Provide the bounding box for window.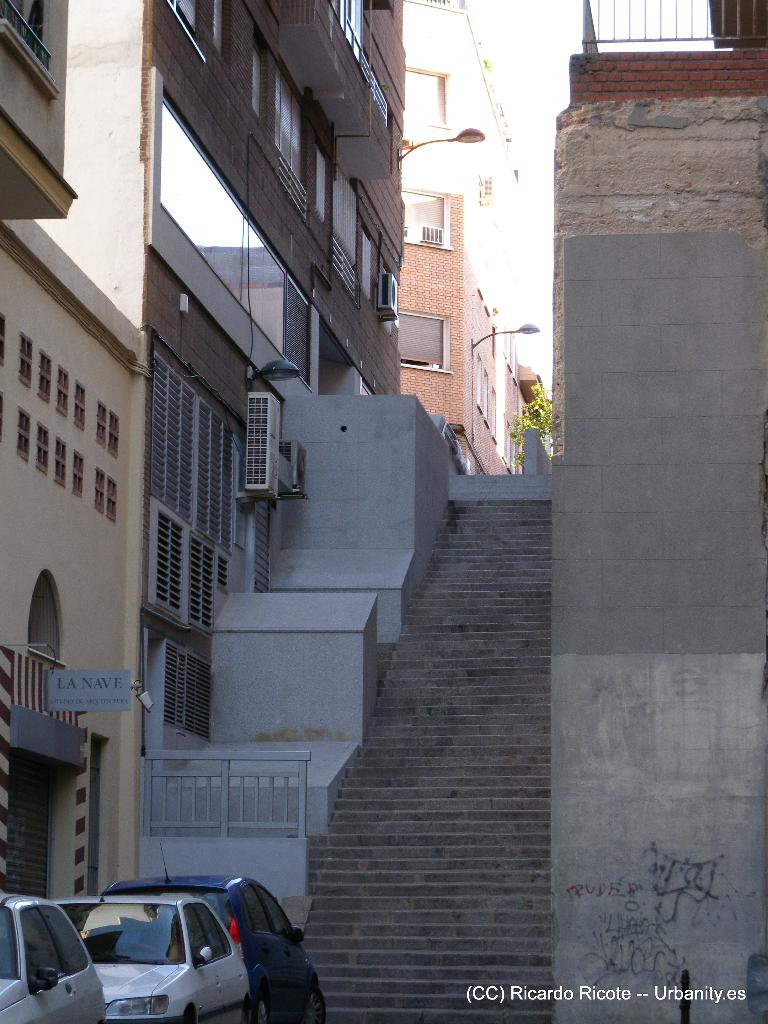
[left=55, top=433, right=67, bottom=487].
